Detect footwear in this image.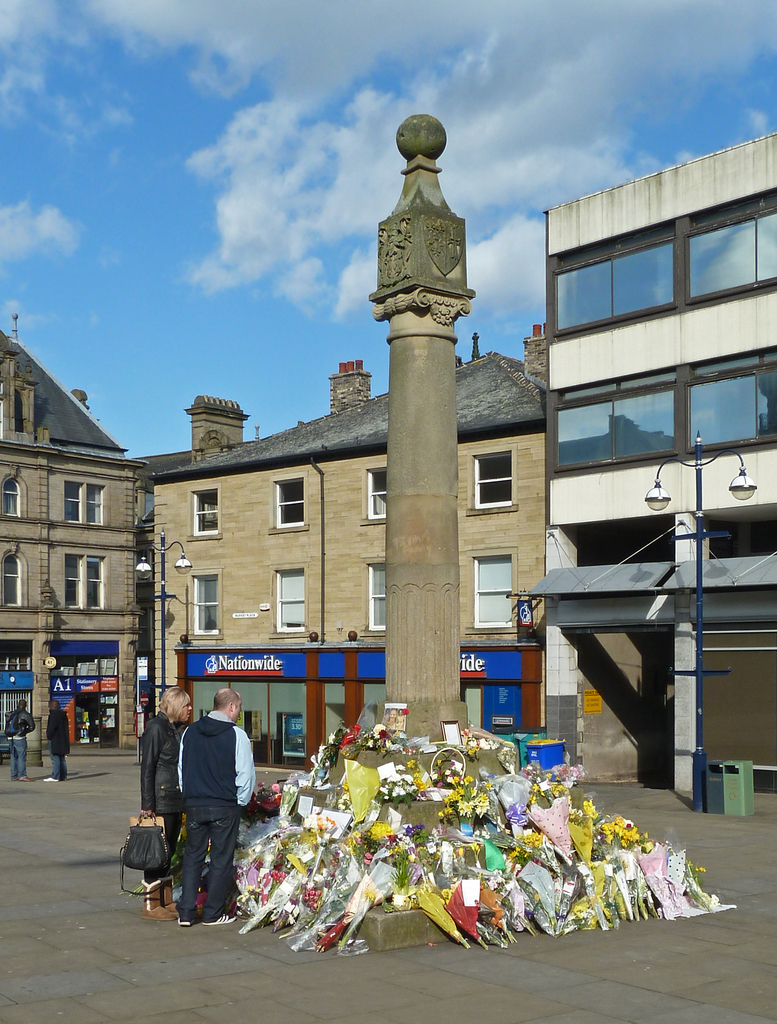
Detection: <region>19, 777, 35, 783</region>.
